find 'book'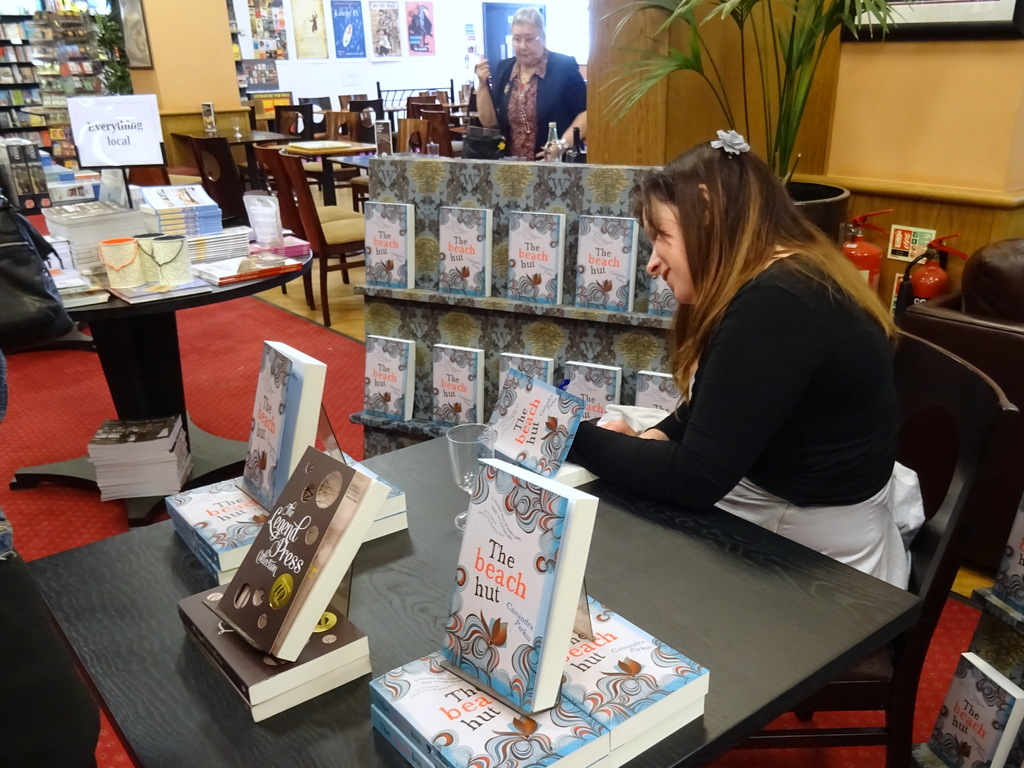
(643,260,681,320)
